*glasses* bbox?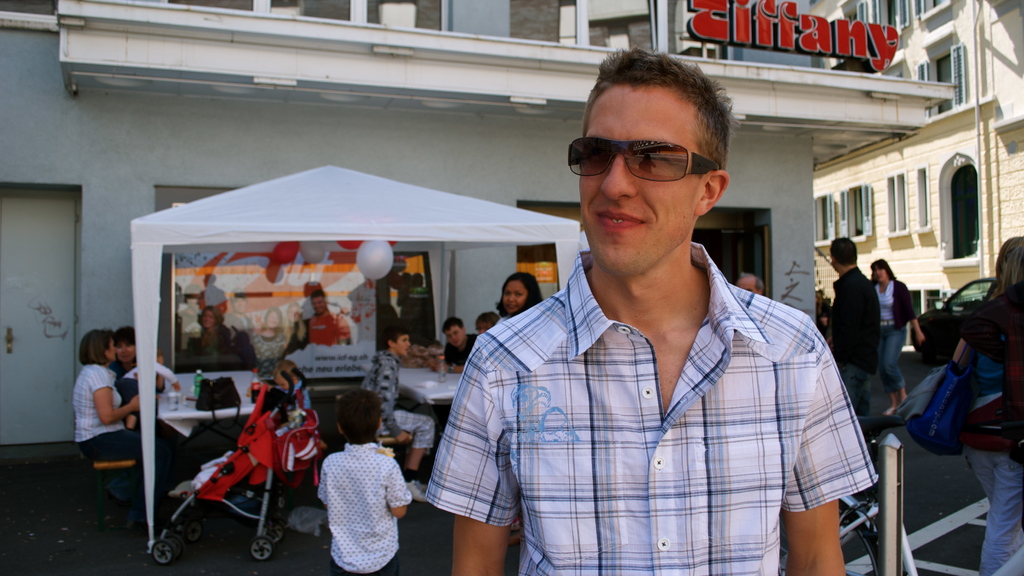
[563, 135, 719, 181]
